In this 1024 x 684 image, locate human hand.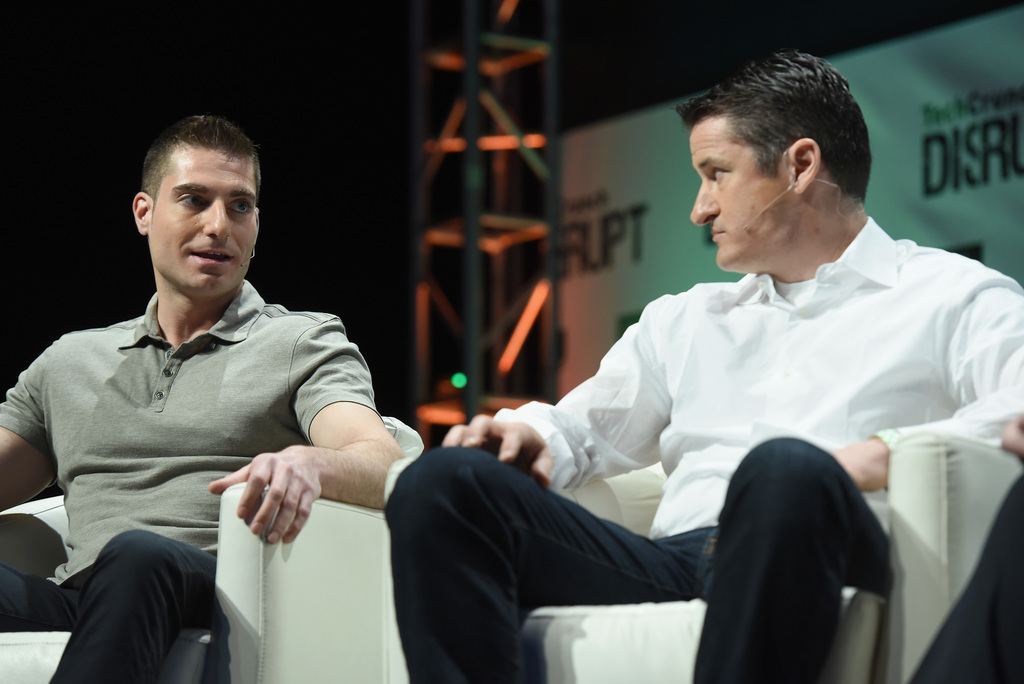
Bounding box: x1=440 y1=411 x2=557 y2=492.
